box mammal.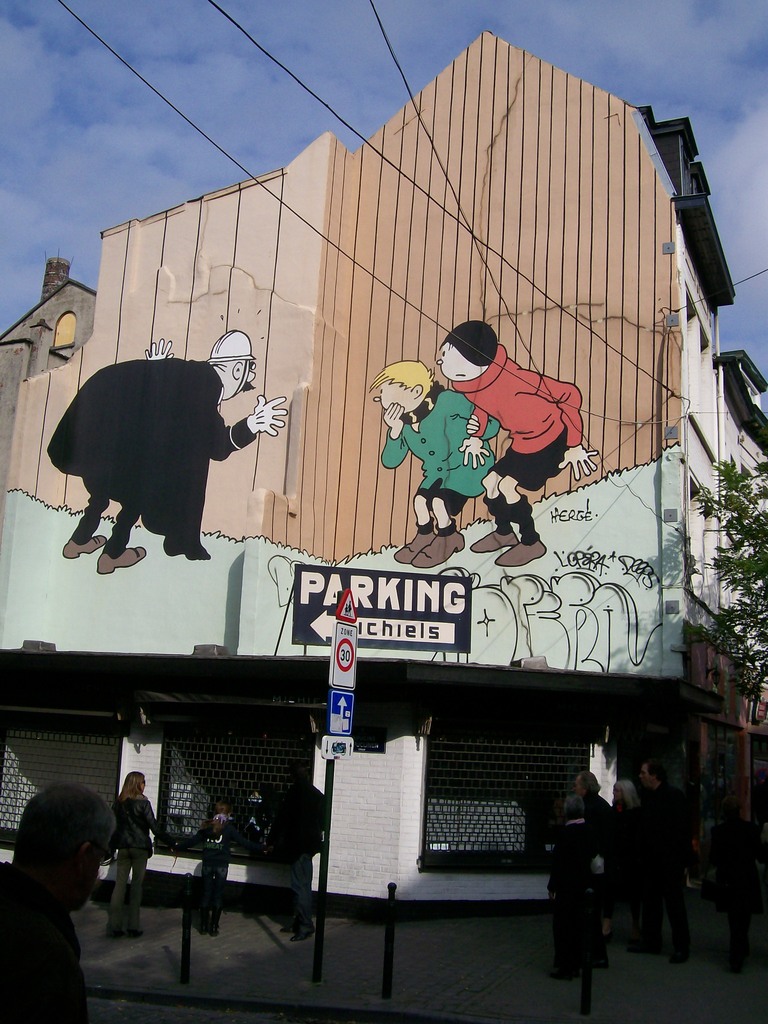
region(0, 783, 116, 1023).
